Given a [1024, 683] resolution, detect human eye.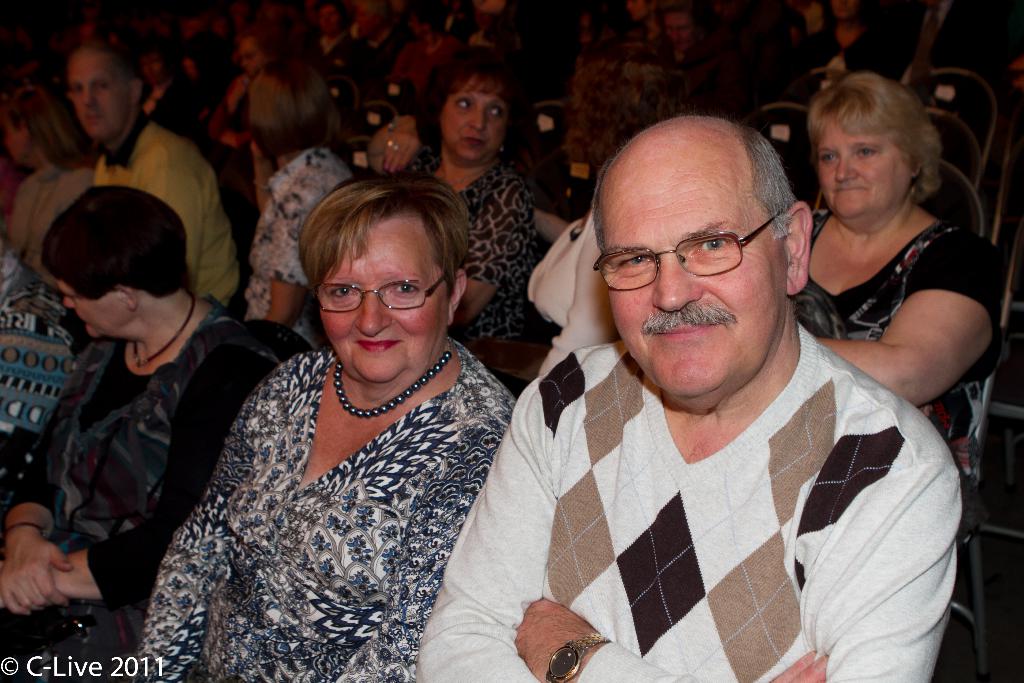
<bbox>70, 81, 83, 94</bbox>.
